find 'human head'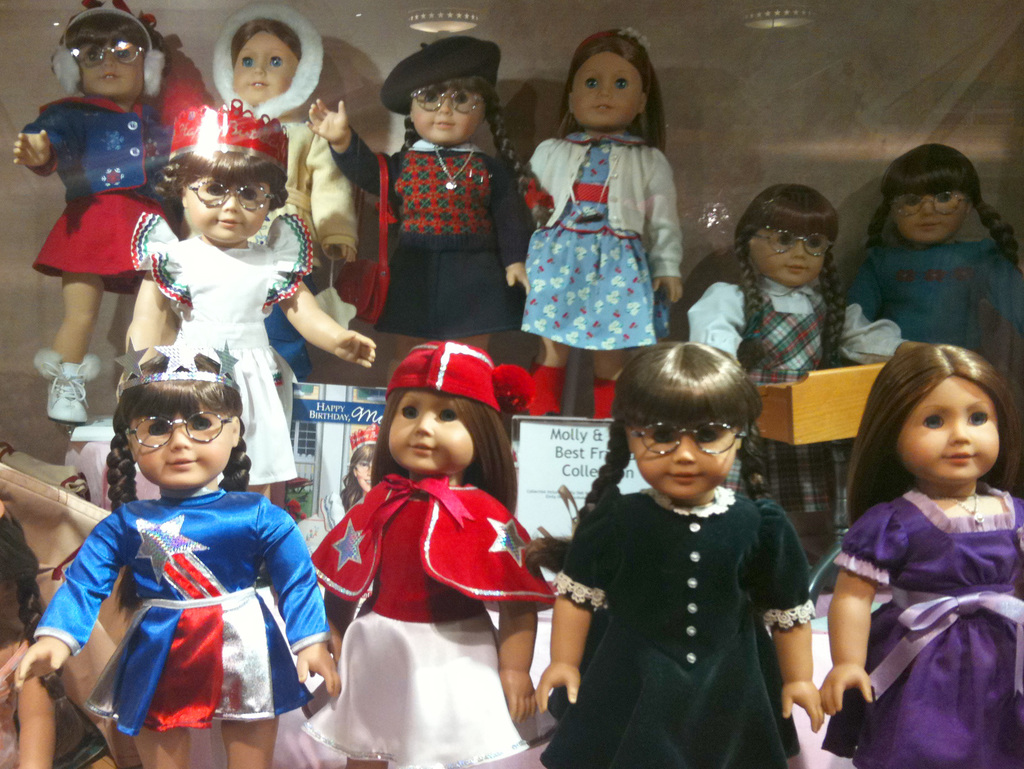
box=[856, 343, 1023, 487]
